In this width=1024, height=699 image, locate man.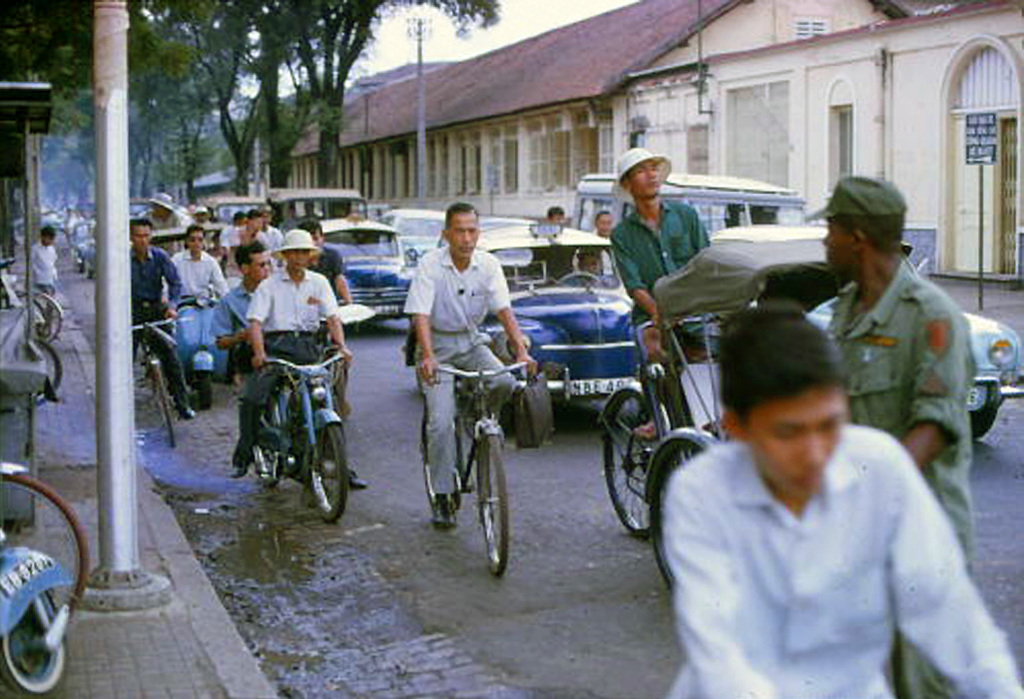
Bounding box: (x1=141, y1=189, x2=178, y2=226).
